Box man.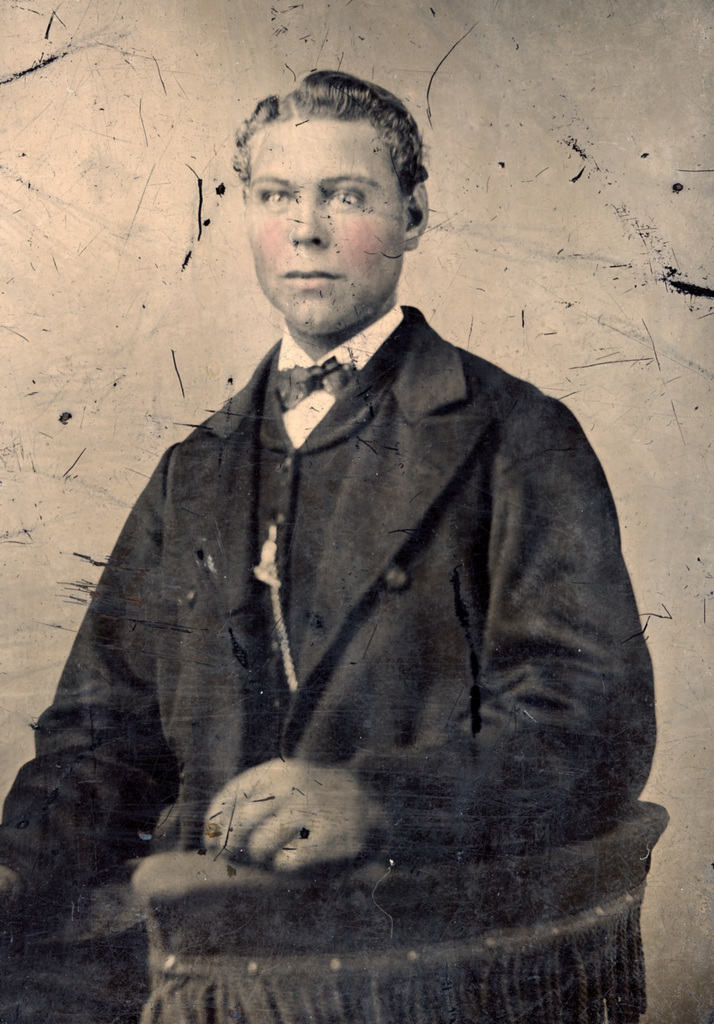
0 67 660 1023.
